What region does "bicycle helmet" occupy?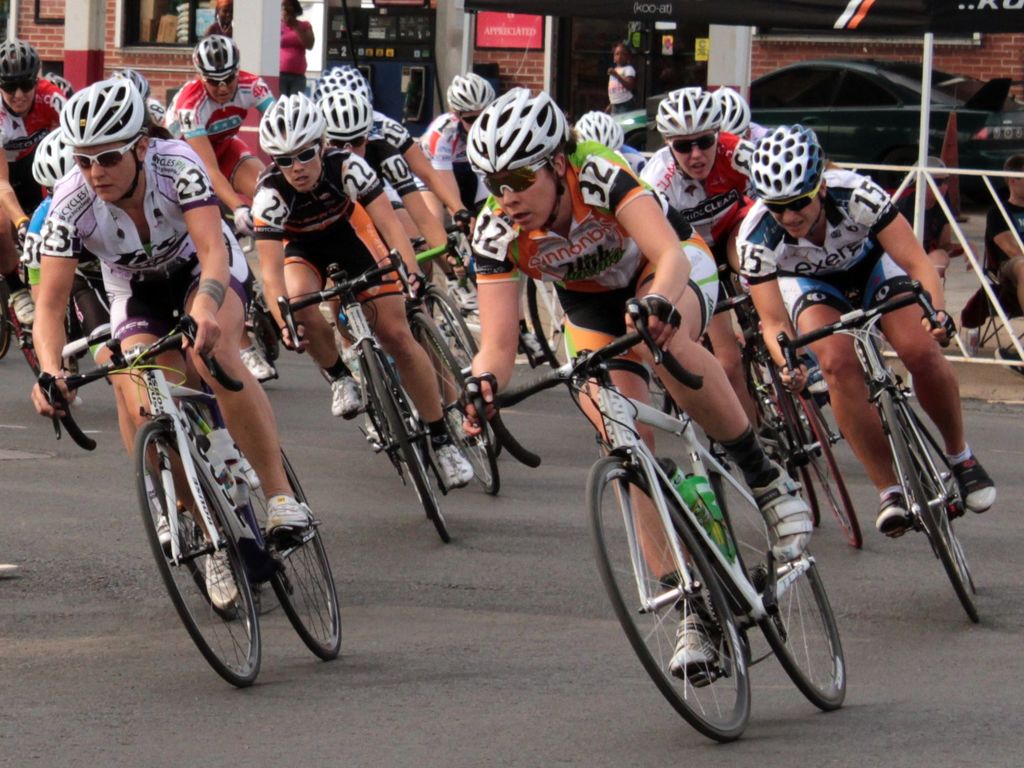
[left=28, top=124, right=76, bottom=193].
